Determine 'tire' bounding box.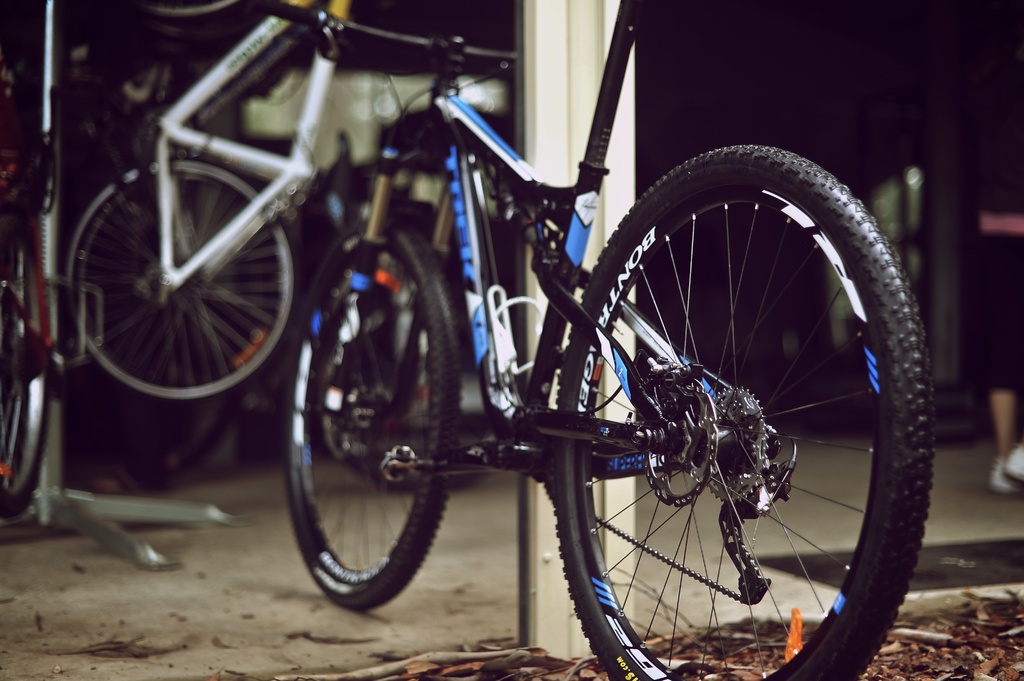
Determined: Rect(282, 212, 456, 609).
